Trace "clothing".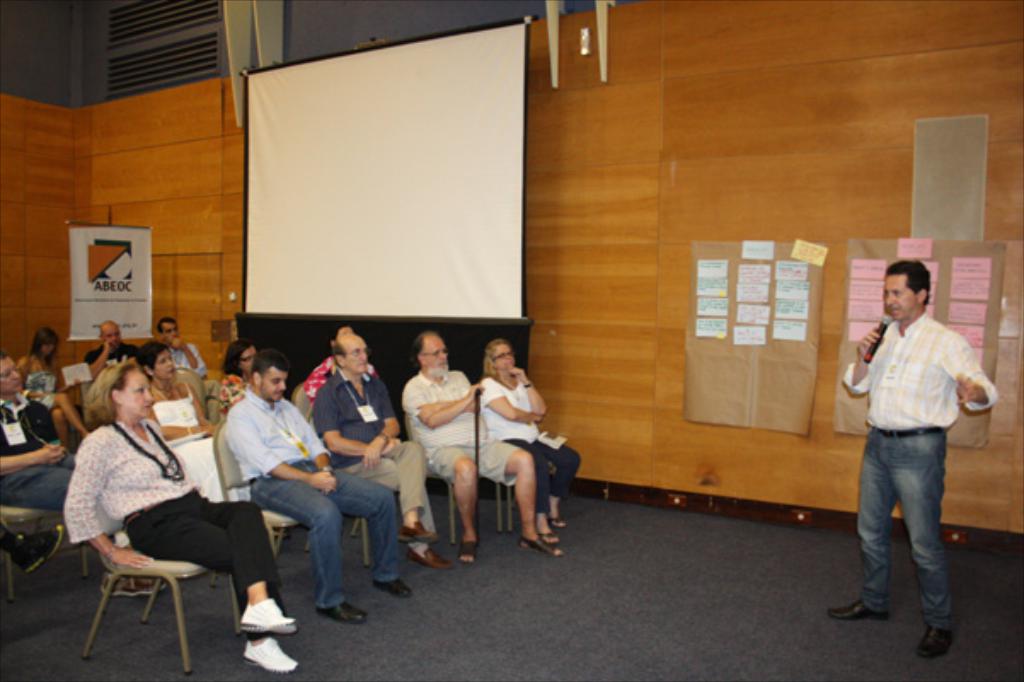
Traced to 477 379 540 440.
